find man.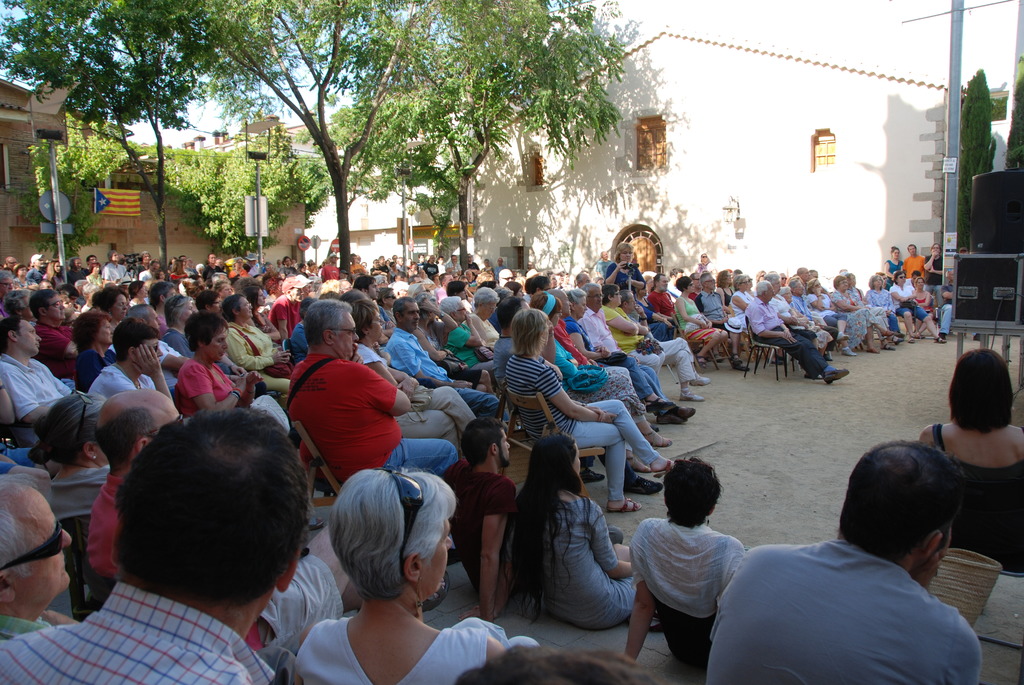
{"left": 797, "top": 267, "right": 815, "bottom": 297}.
